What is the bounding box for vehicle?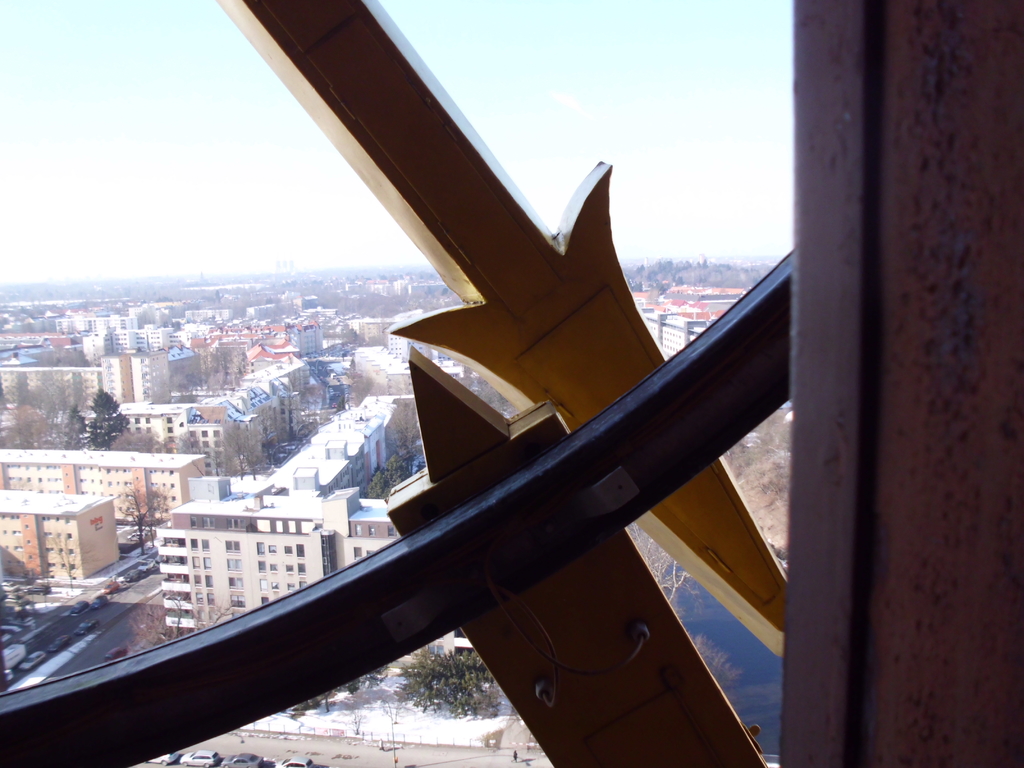
rect(0, 578, 21, 591).
